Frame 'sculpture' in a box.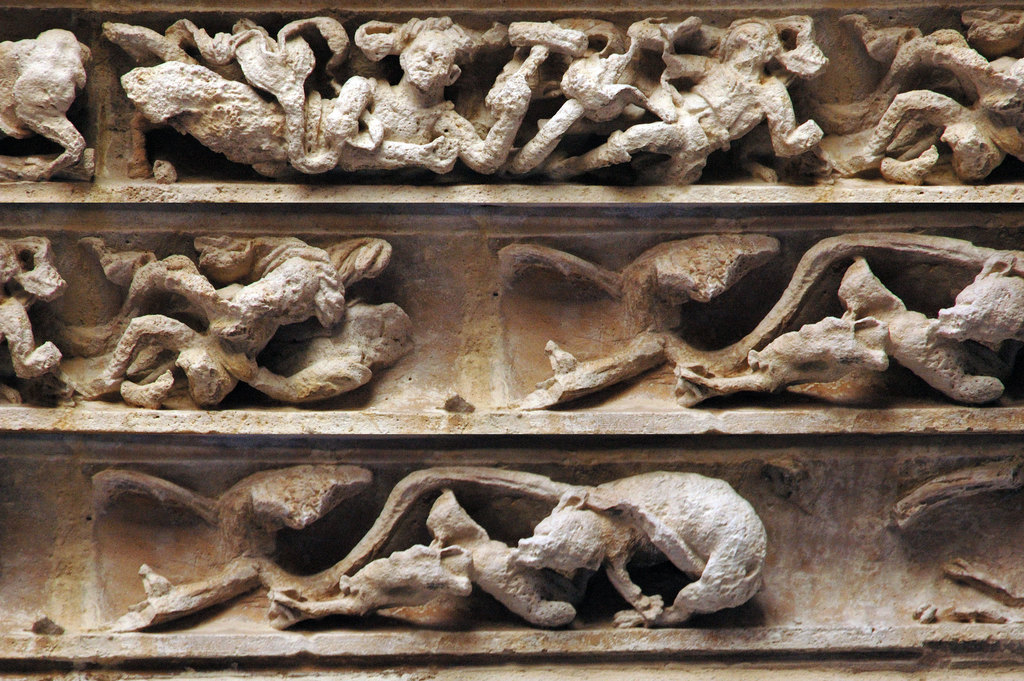
region(836, 9, 1023, 183).
